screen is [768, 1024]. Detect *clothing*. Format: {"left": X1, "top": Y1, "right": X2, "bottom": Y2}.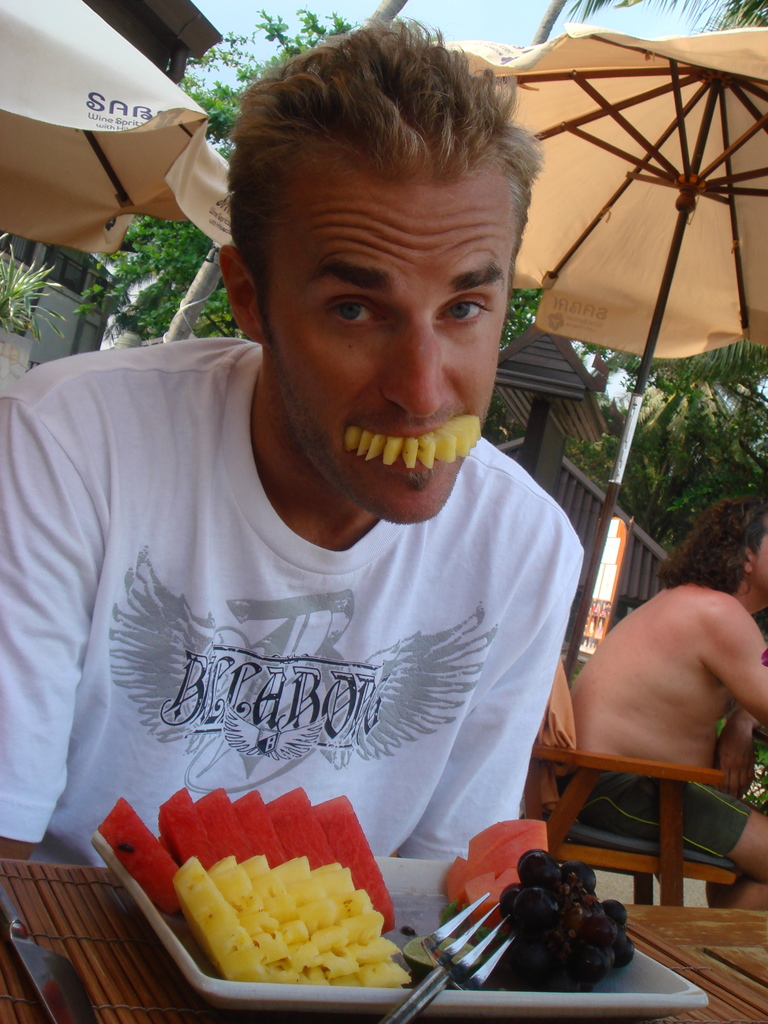
{"left": 35, "top": 390, "right": 591, "bottom": 888}.
